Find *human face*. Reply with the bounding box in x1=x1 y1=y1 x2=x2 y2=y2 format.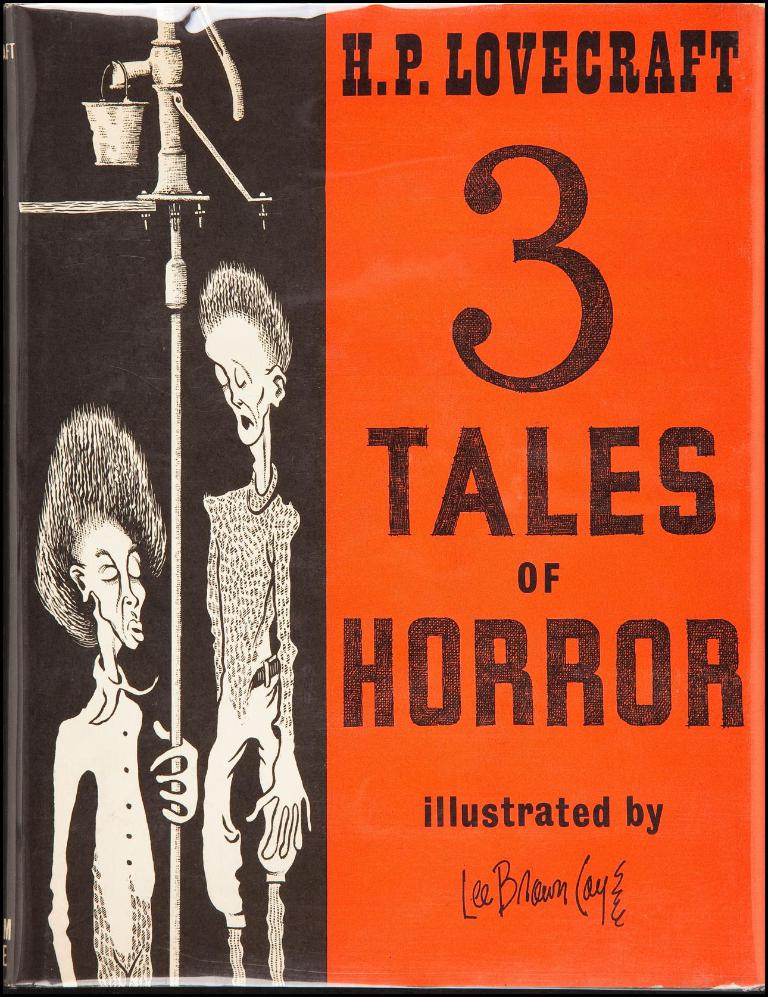
x1=204 y1=314 x2=272 y2=449.
